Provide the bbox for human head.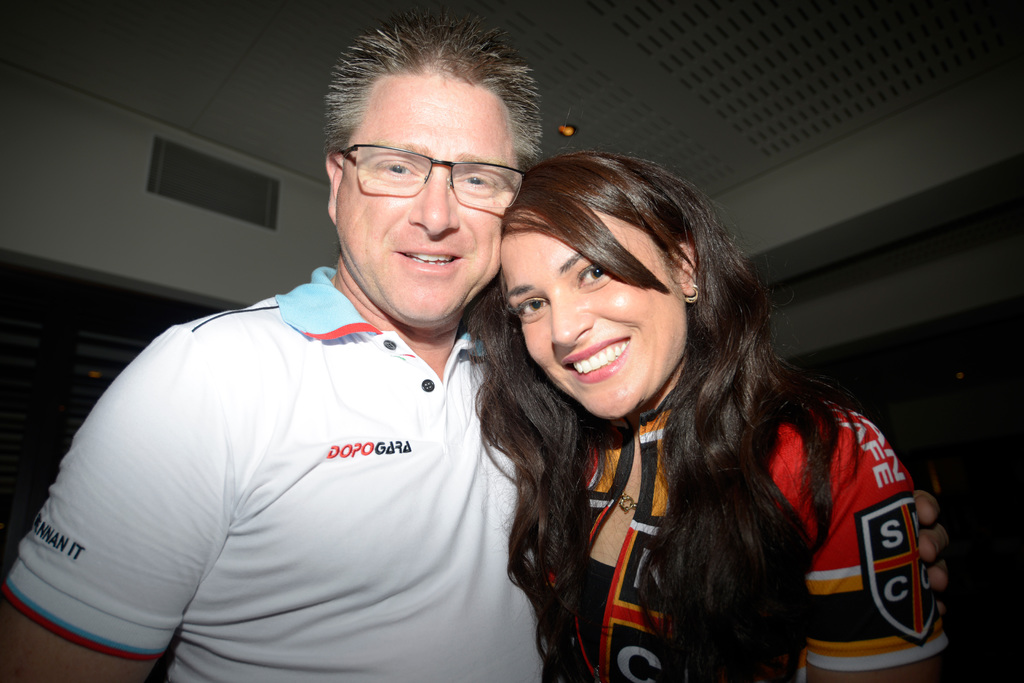
locate(494, 149, 746, 396).
